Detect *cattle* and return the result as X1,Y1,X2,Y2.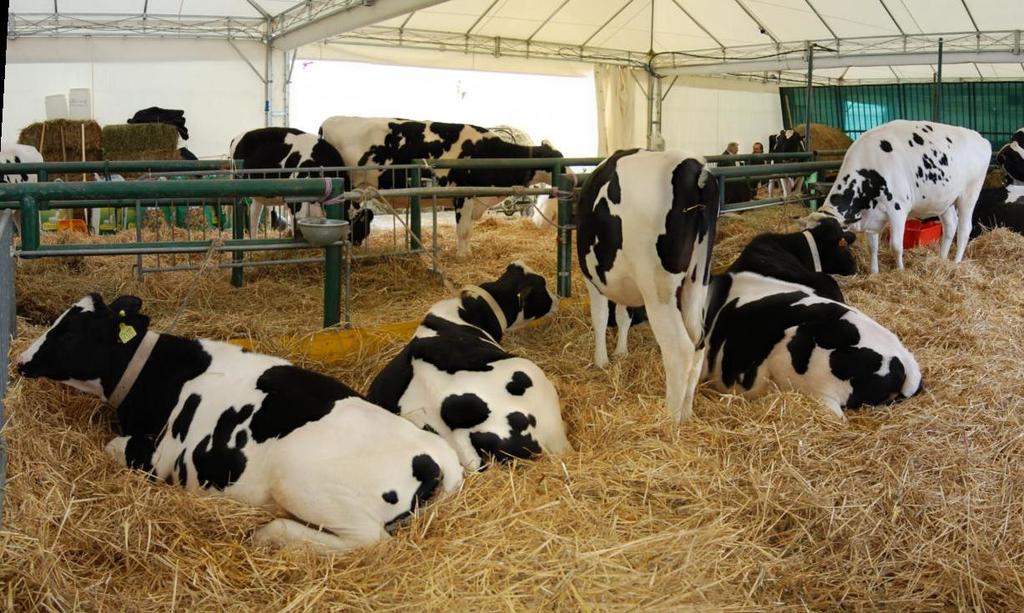
810,116,990,275.
